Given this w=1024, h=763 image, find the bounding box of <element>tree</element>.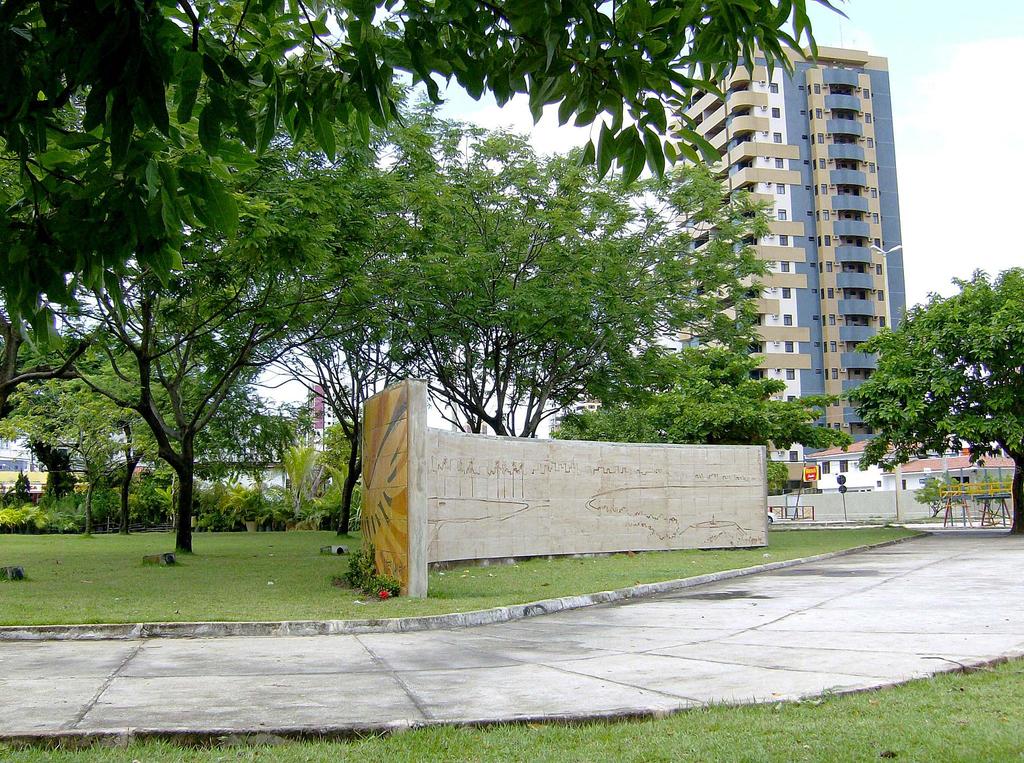
[x1=0, y1=0, x2=847, y2=166].
